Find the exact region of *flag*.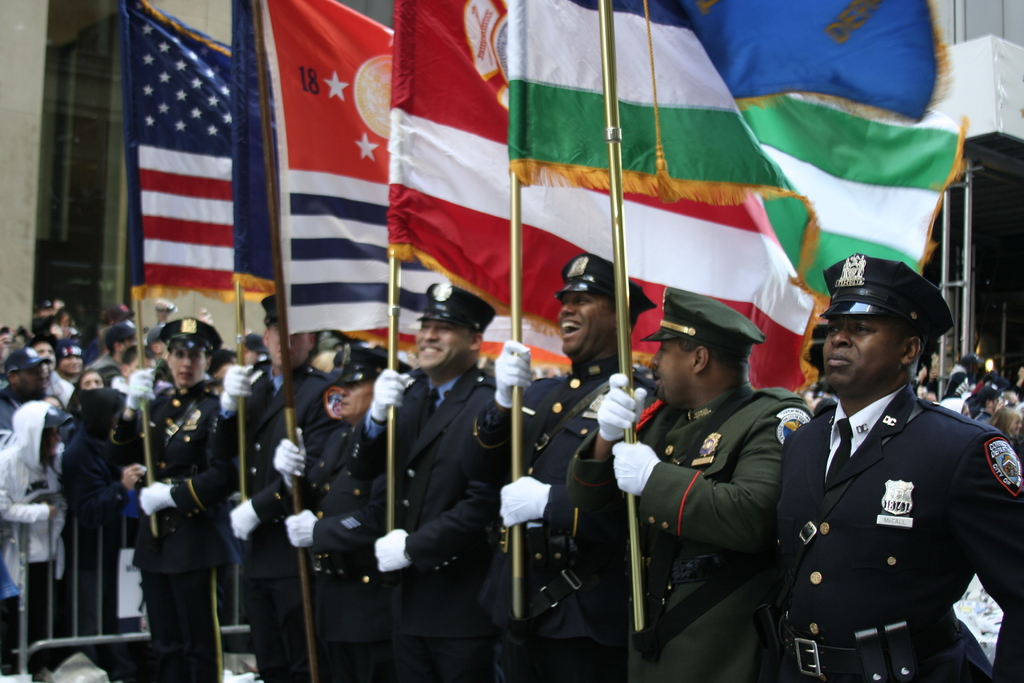
Exact region: (384, 0, 830, 373).
